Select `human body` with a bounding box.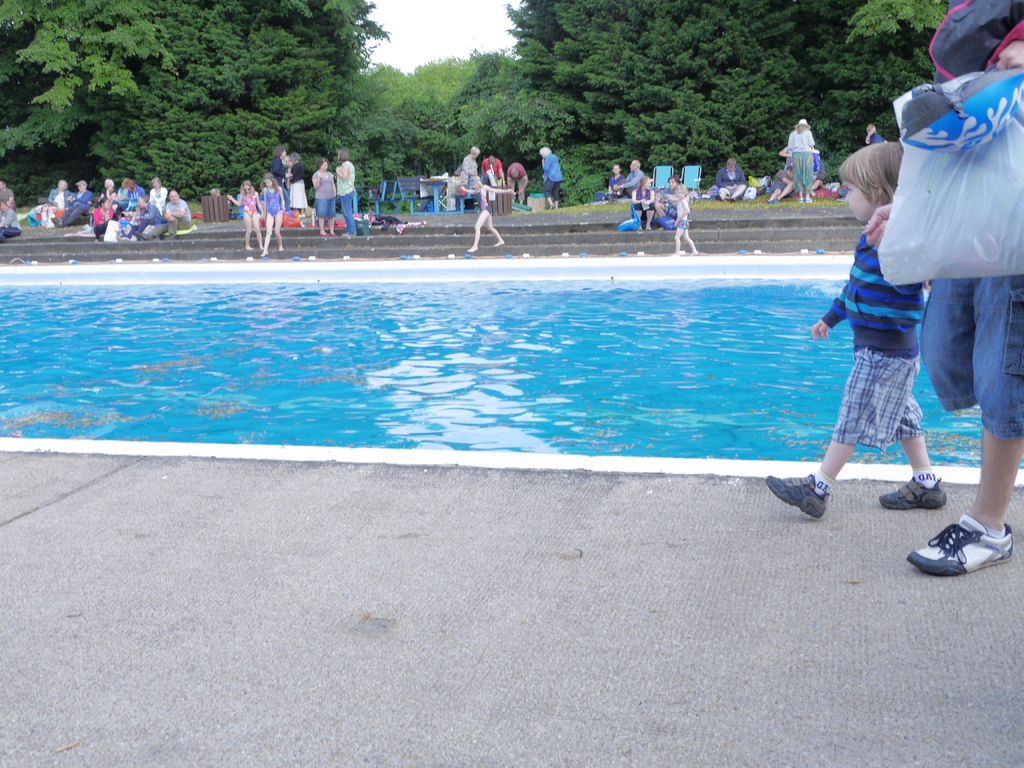
pyautogui.locateOnScreen(538, 145, 563, 209).
